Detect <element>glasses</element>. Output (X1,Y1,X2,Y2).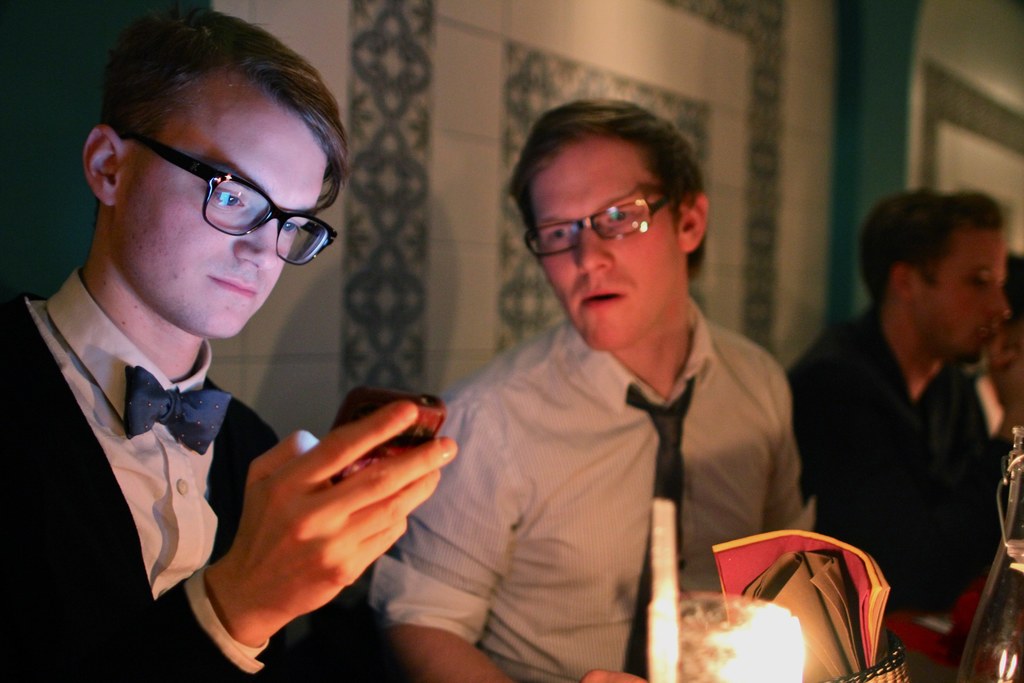
(119,126,342,267).
